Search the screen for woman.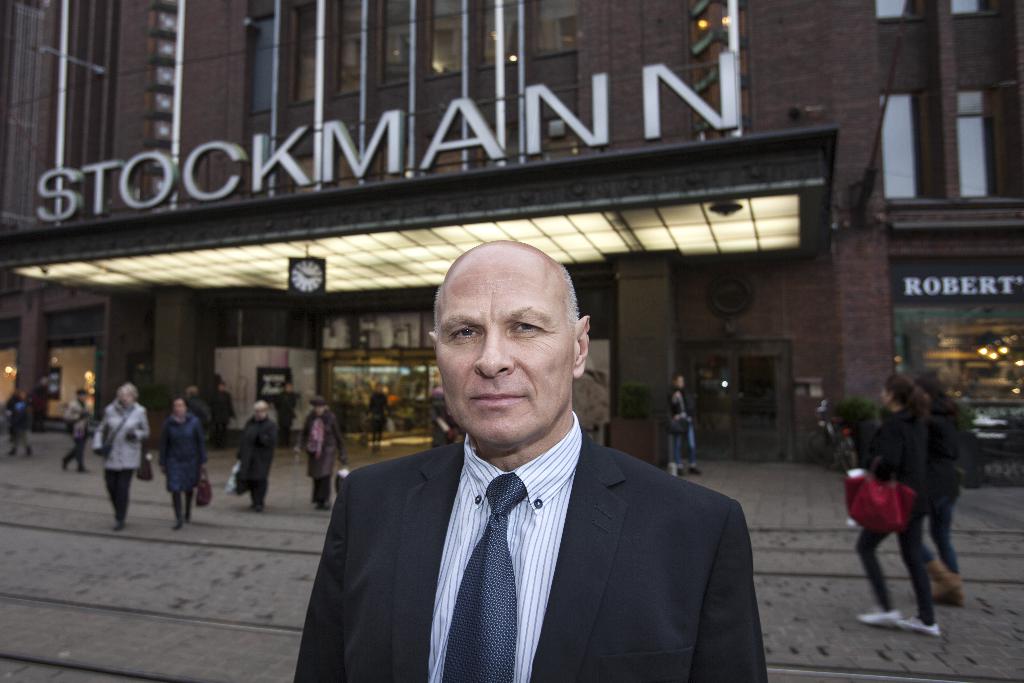
Found at {"left": 667, "top": 370, "right": 698, "bottom": 472}.
